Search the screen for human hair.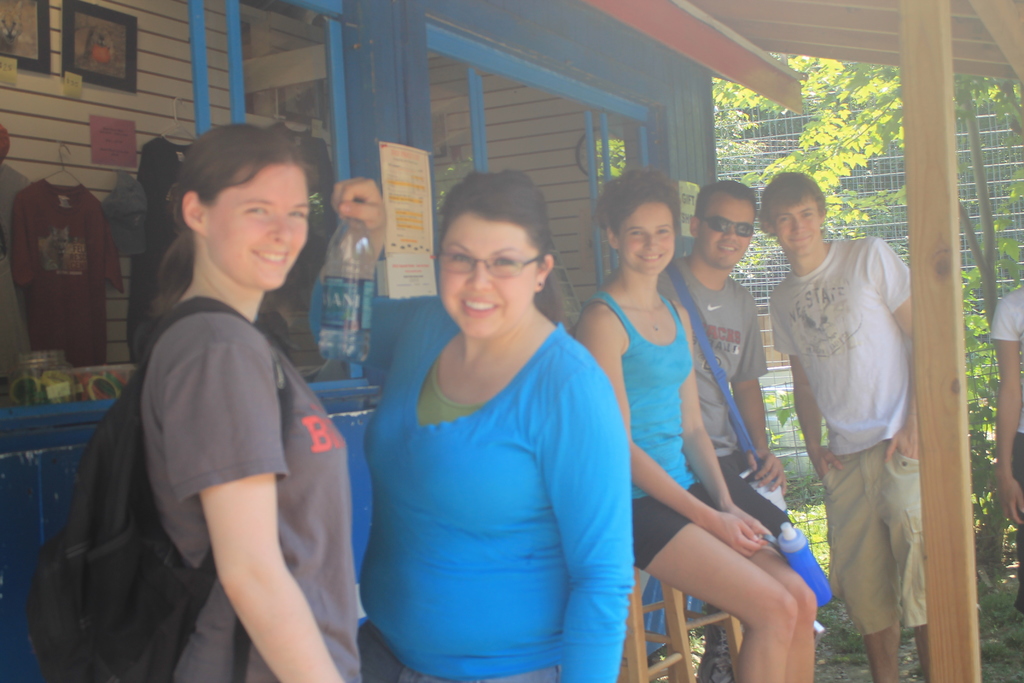
Found at left=145, top=128, right=307, bottom=295.
